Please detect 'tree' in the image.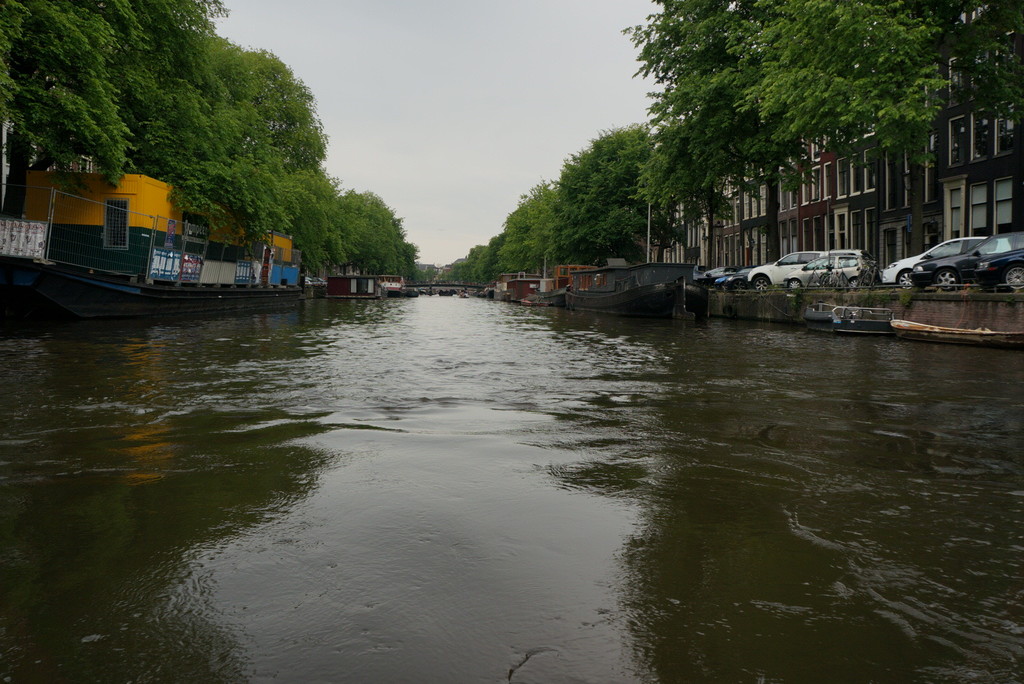
rect(385, 202, 406, 280).
